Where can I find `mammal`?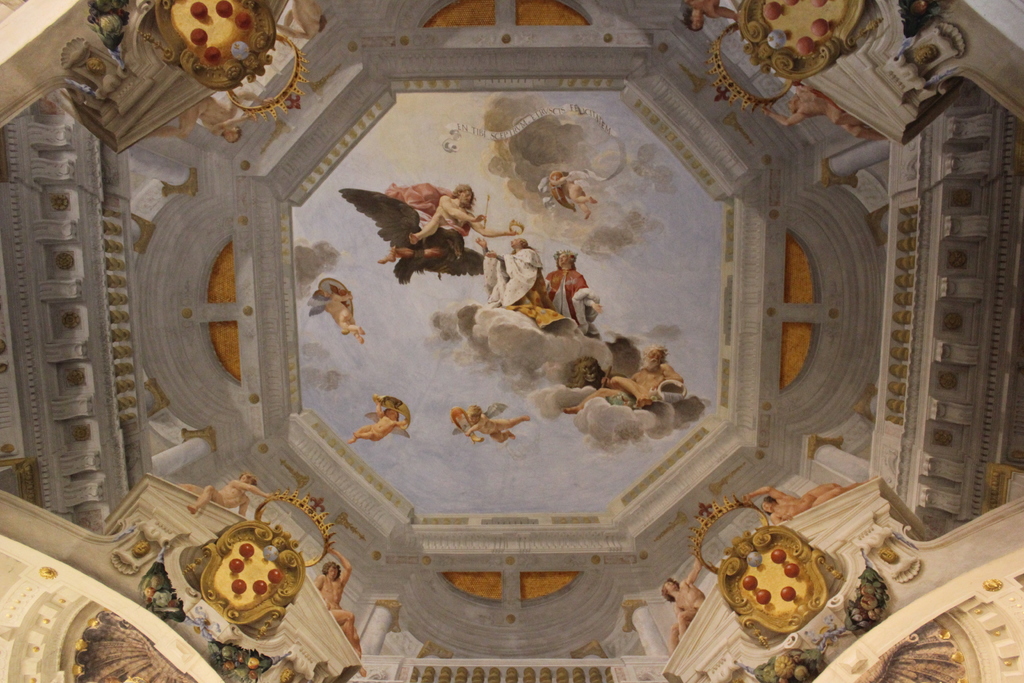
You can find it at 663, 551, 706, 654.
